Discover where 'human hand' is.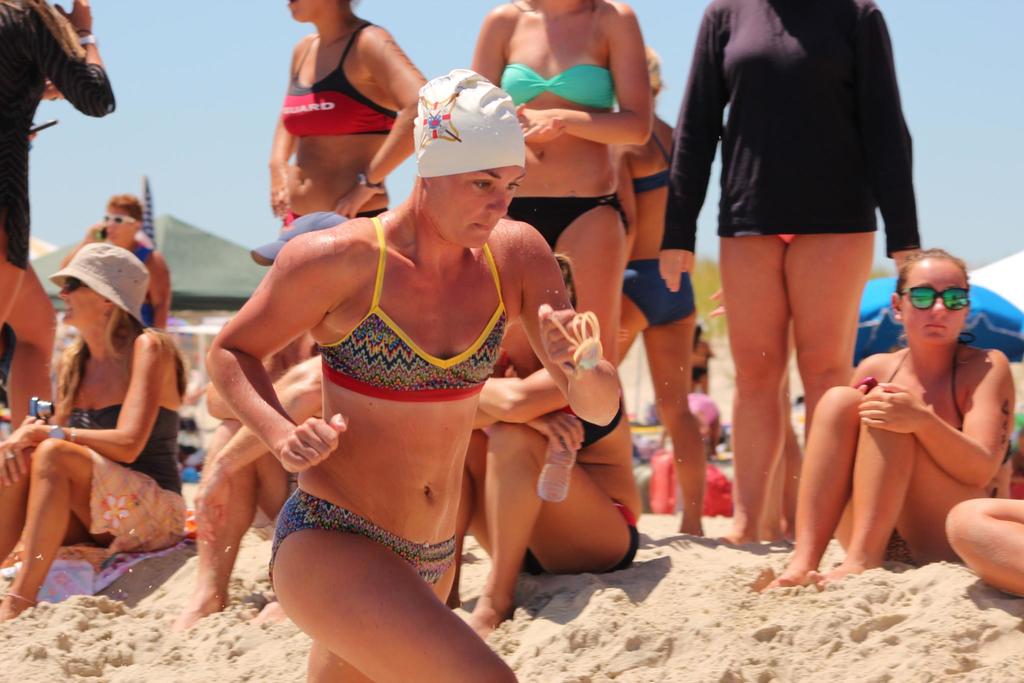
Discovered at left=268, top=165, right=303, bottom=217.
